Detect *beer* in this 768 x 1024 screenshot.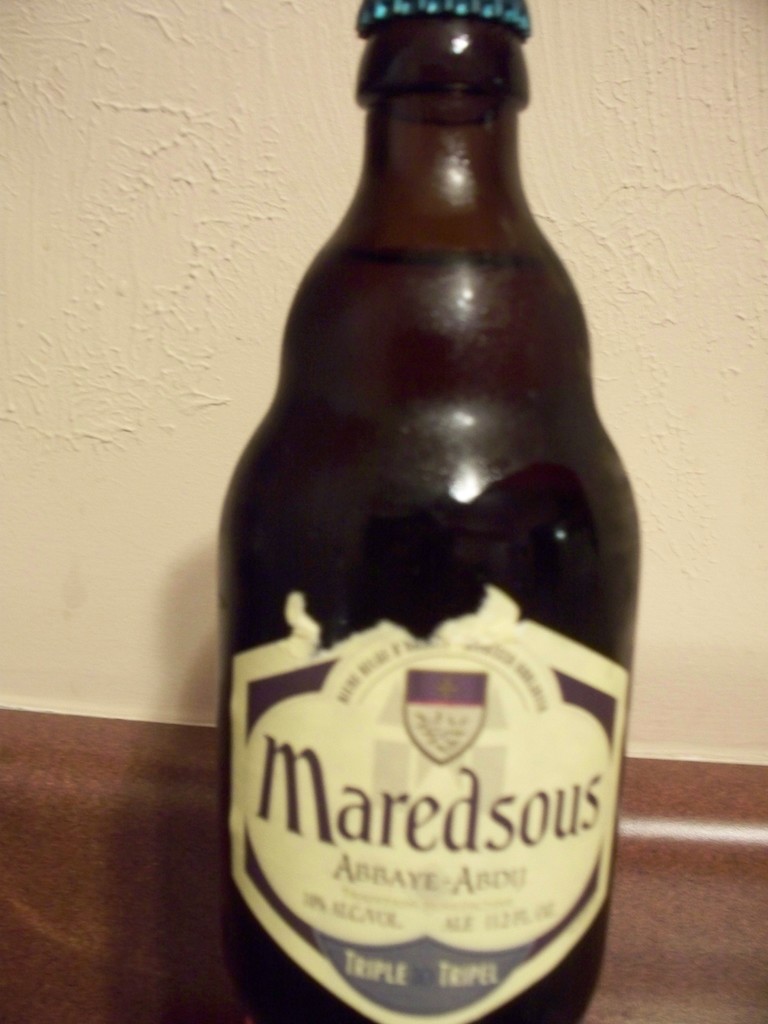
Detection: left=230, top=0, right=641, bottom=1023.
